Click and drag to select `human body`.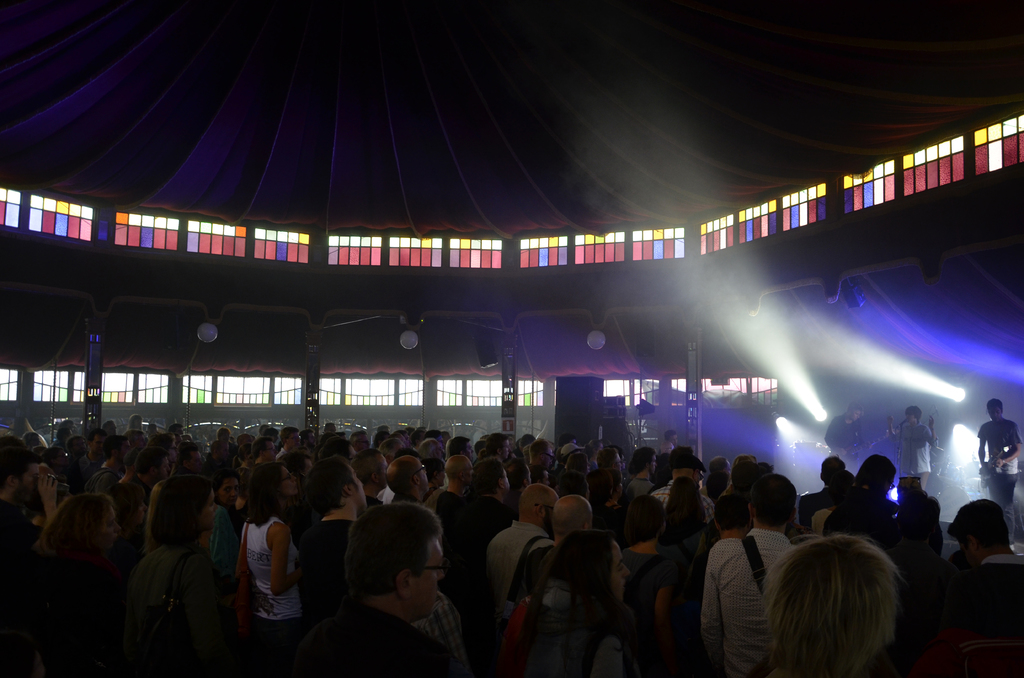
Selection: (766, 533, 897, 677).
